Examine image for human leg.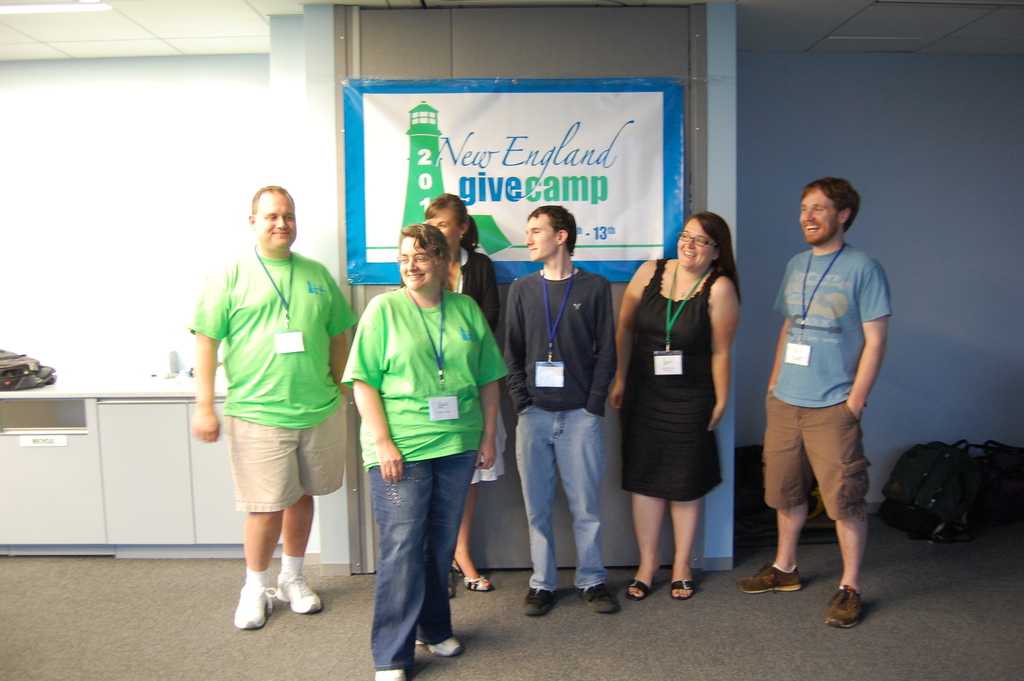
Examination result: (left=552, top=409, right=619, bottom=611).
